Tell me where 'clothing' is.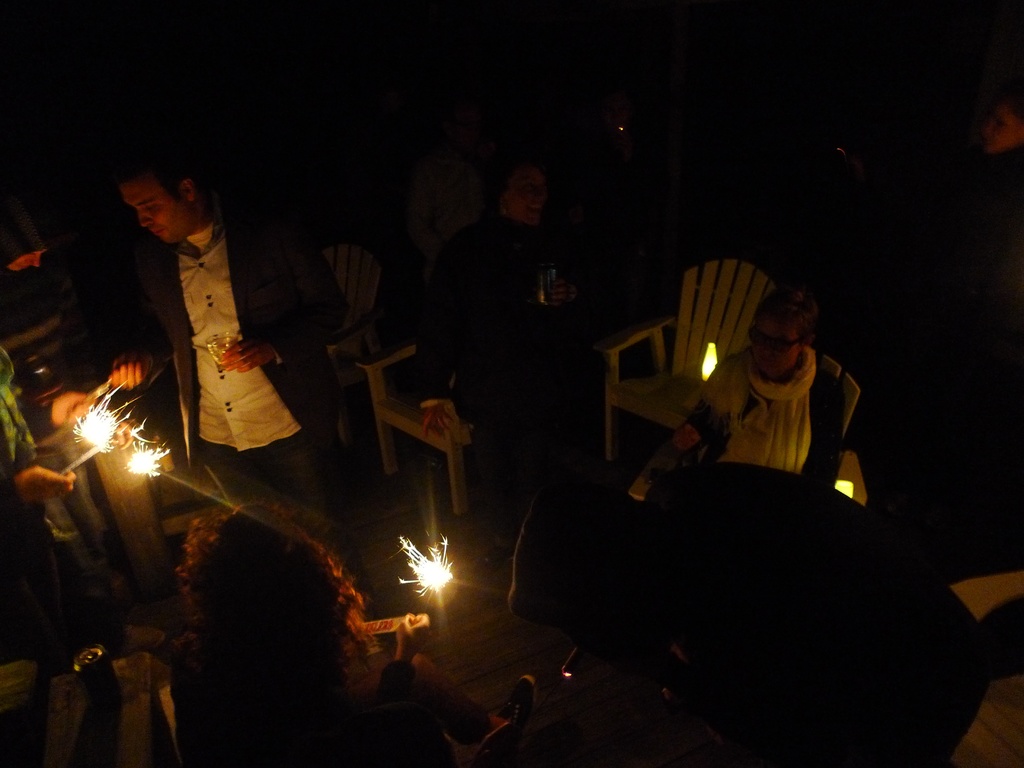
'clothing' is at [169,643,427,767].
